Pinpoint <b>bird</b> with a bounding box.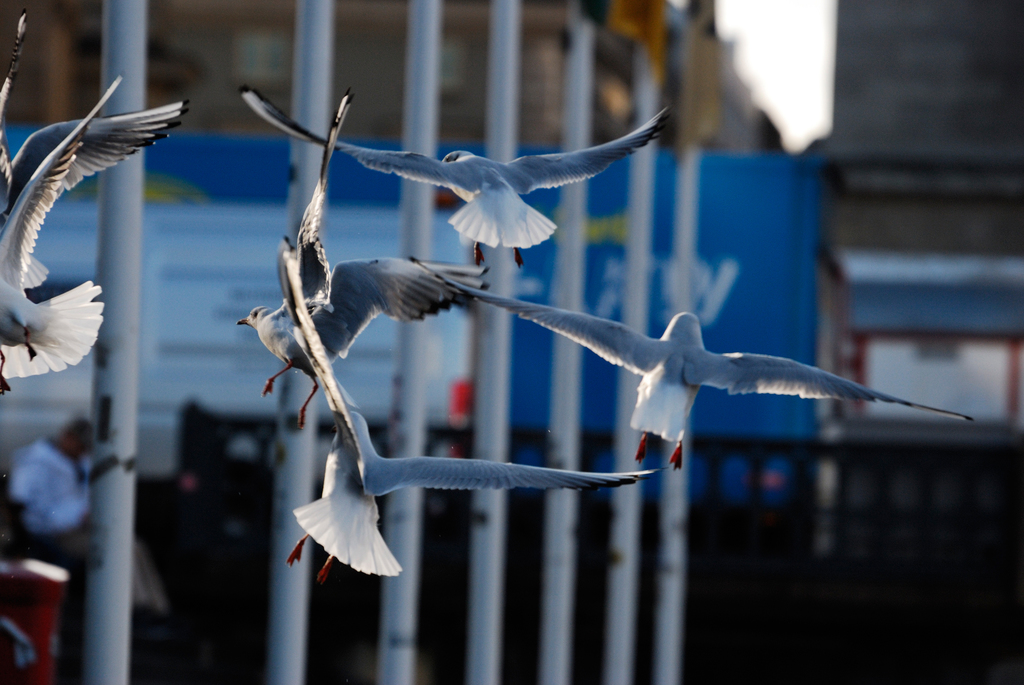
<bbox>236, 87, 495, 433</bbox>.
